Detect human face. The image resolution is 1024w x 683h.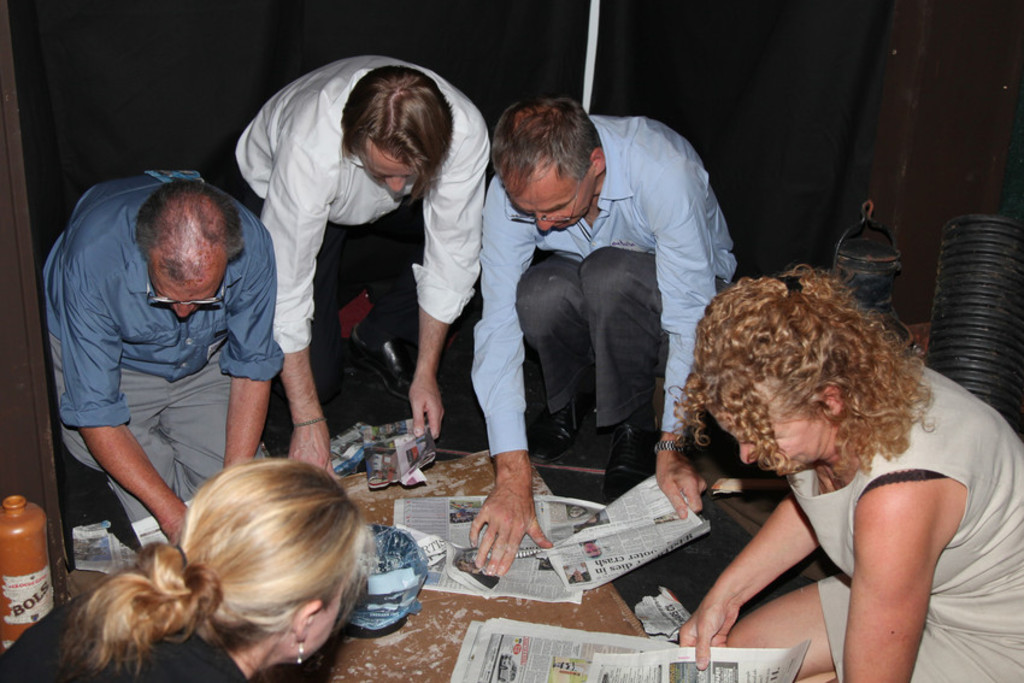
[x1=511, y1=178, x2=594, y2=231].
